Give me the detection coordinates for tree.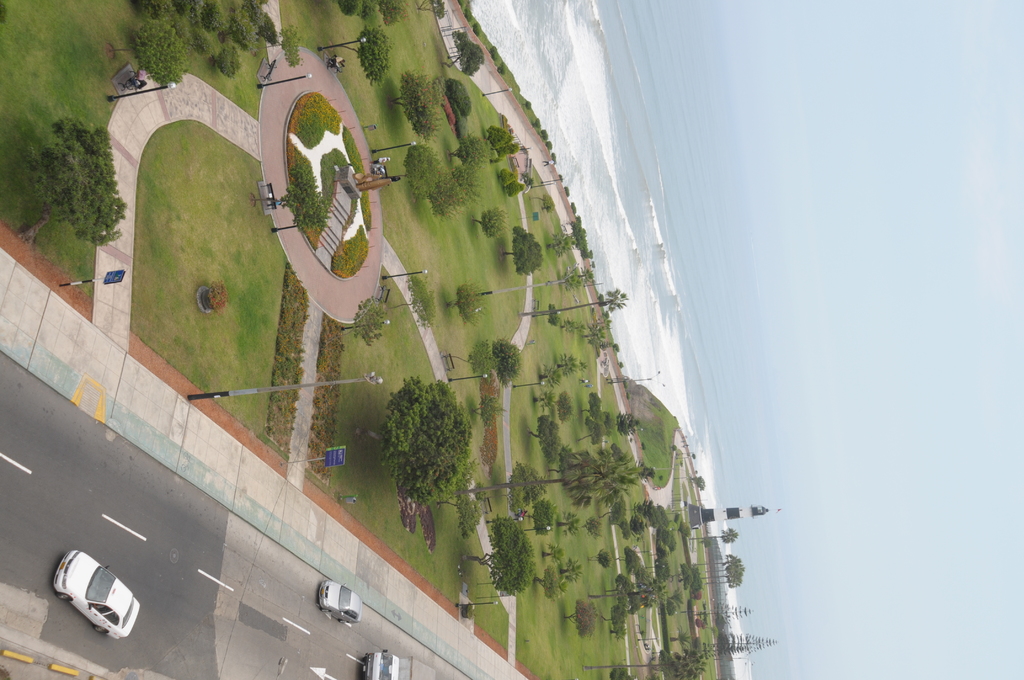
{"left": 668, "top": 625, "right": 701, "bottom": 646}.
